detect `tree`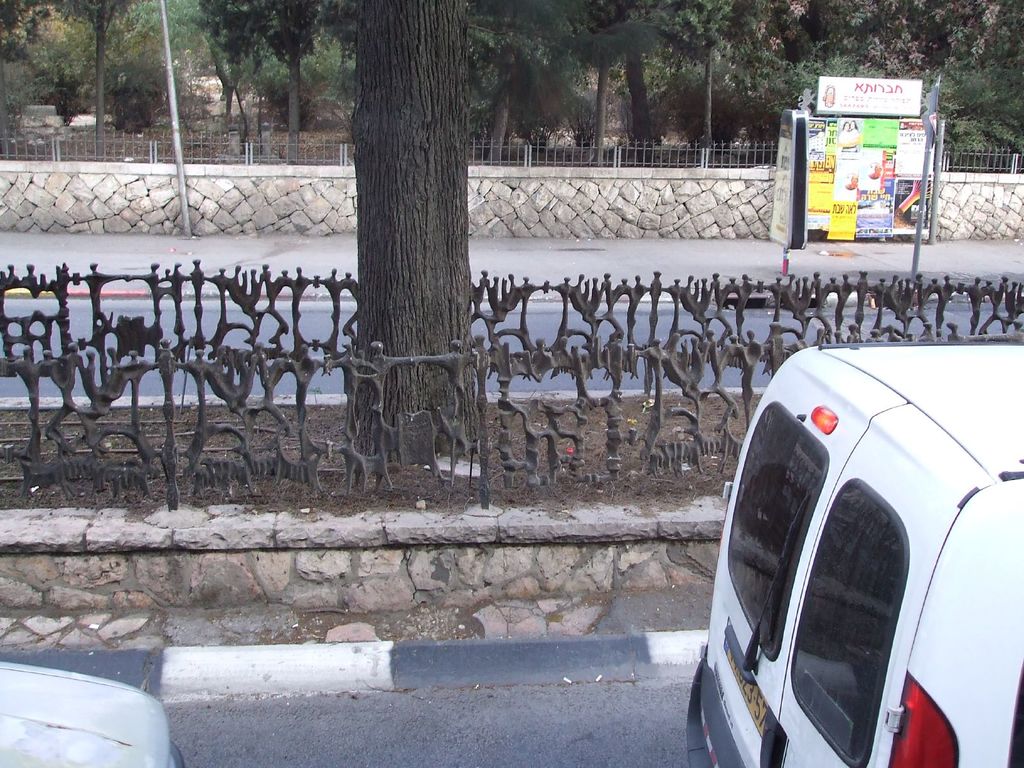
left=351, top=0, right=483, bottom=460
